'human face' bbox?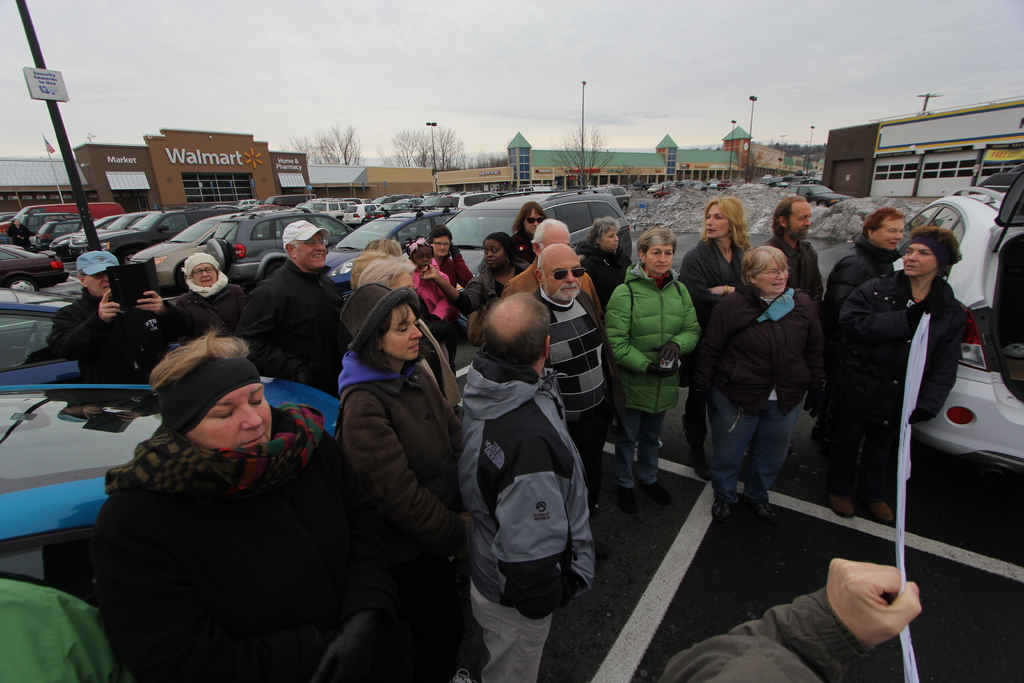
Rect(905, 243, 923, 278)
